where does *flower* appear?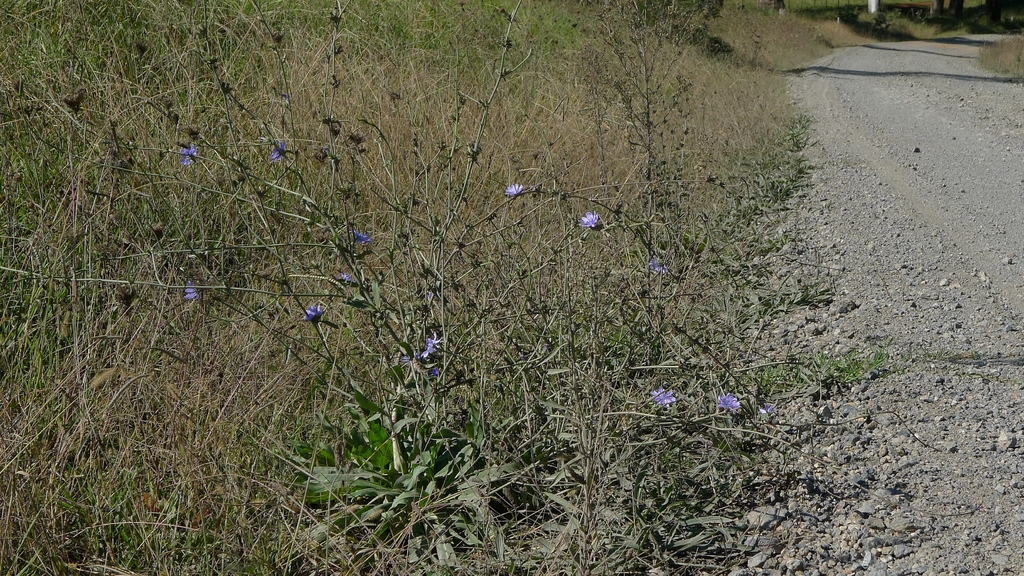
Appears at rect(180, 145, 199, 166).
